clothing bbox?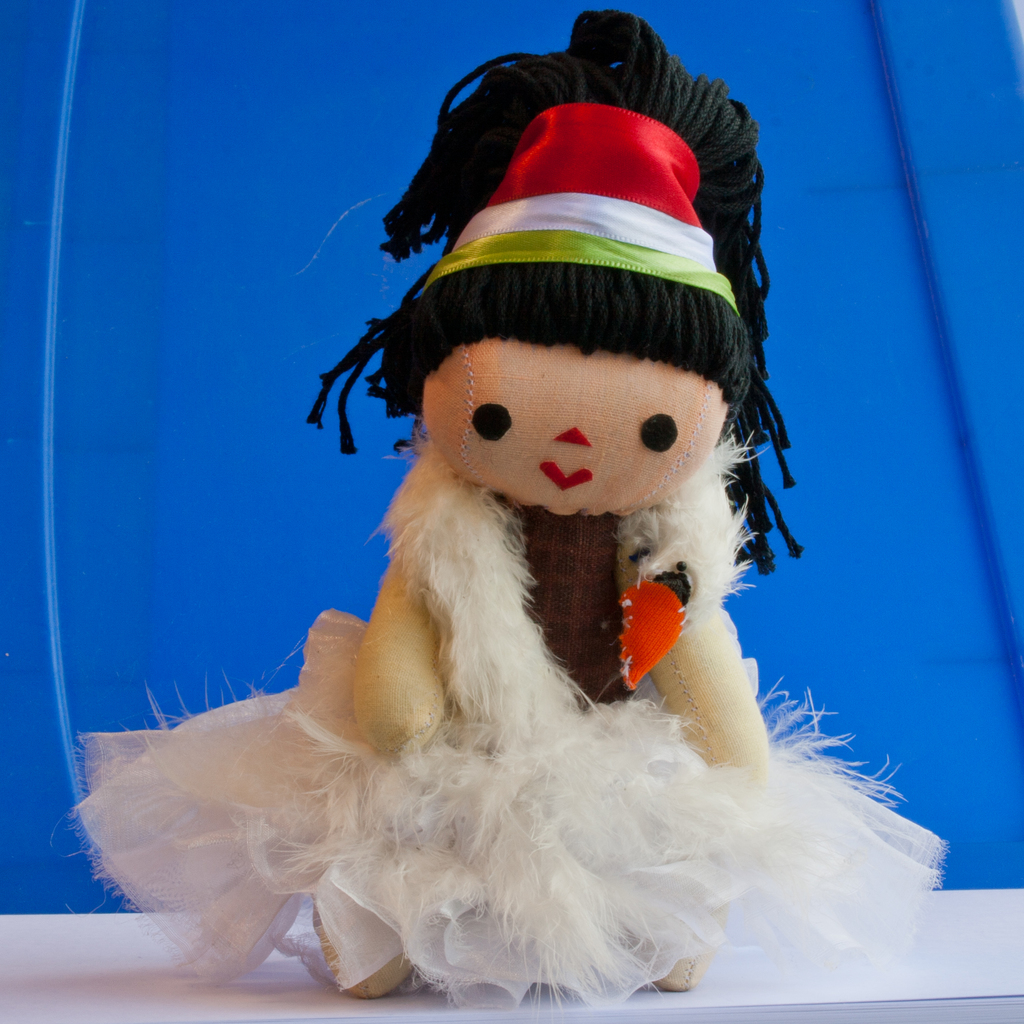
[62, 80, 943, 957]
